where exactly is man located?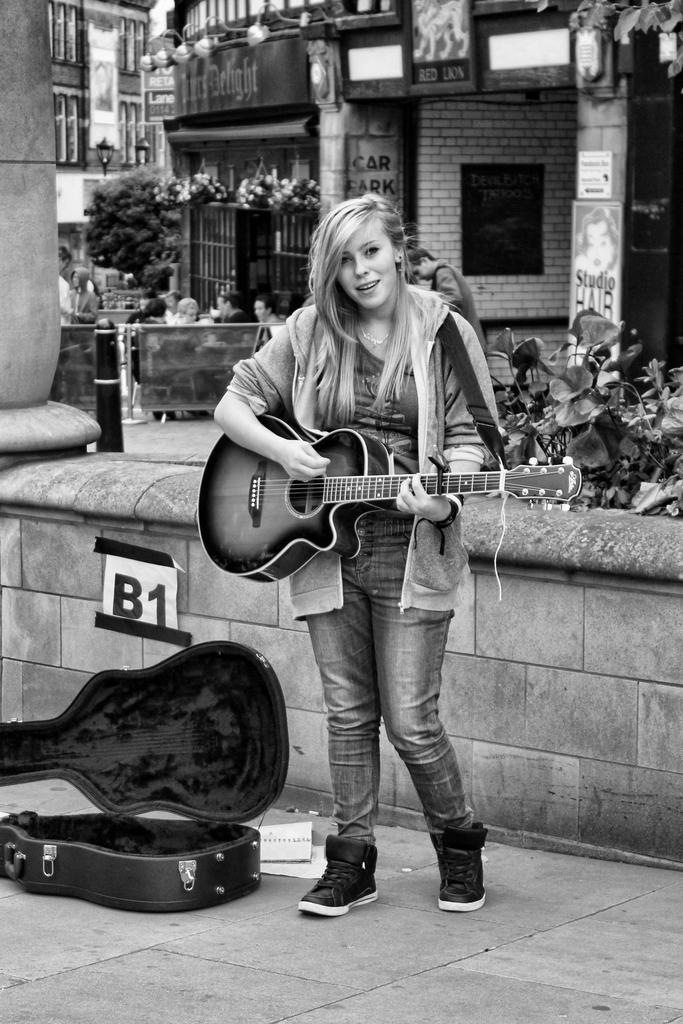
Its bounding box is (x1=406, y1=242, x2=489, y2=354).
